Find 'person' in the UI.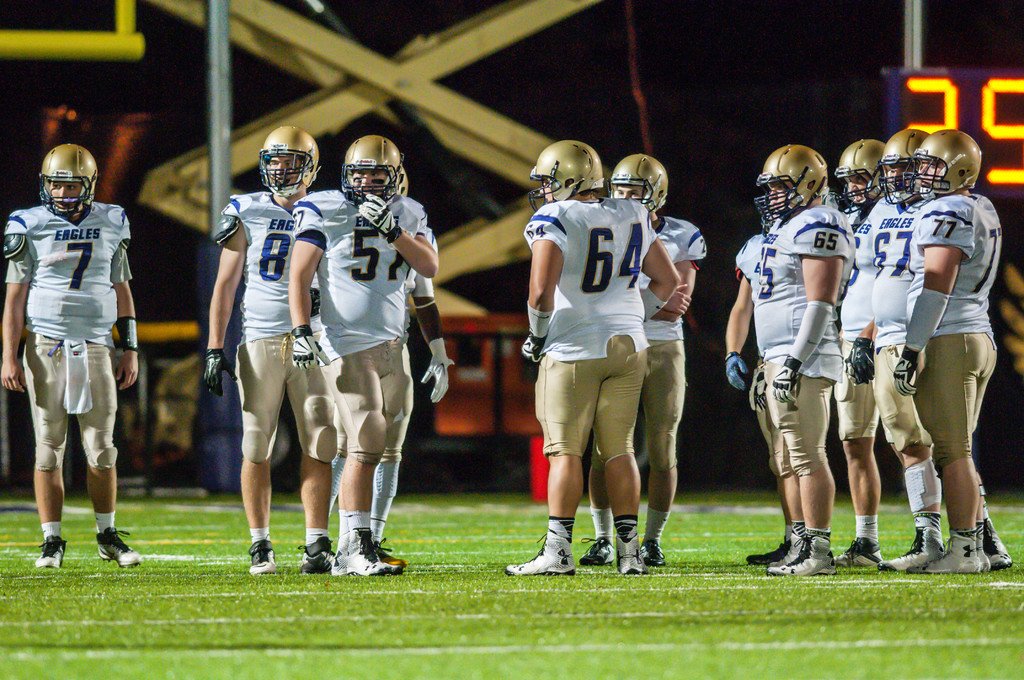
UI element at 725,204,836,564.
